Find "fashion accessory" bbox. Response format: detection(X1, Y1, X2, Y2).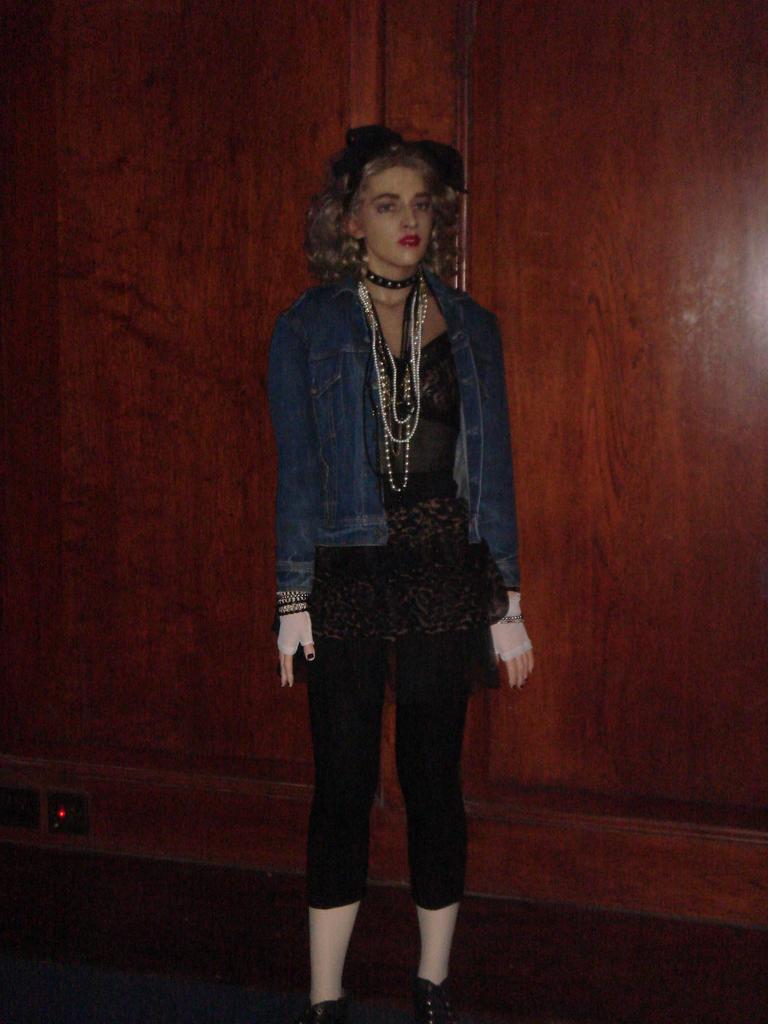
detection(494, 611, 527, 627).
